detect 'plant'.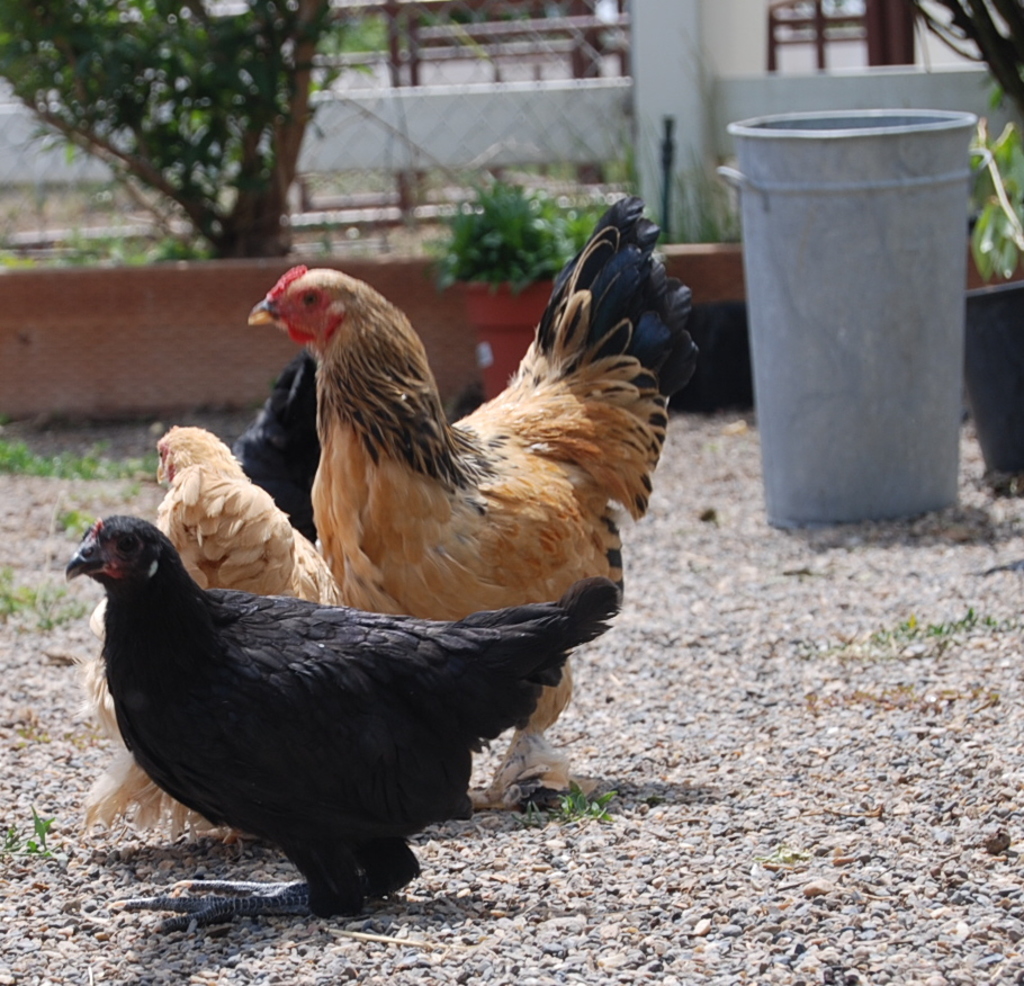
Detected at {"left": 438, "top": 188, "right": 603, "bottom": 287}.
